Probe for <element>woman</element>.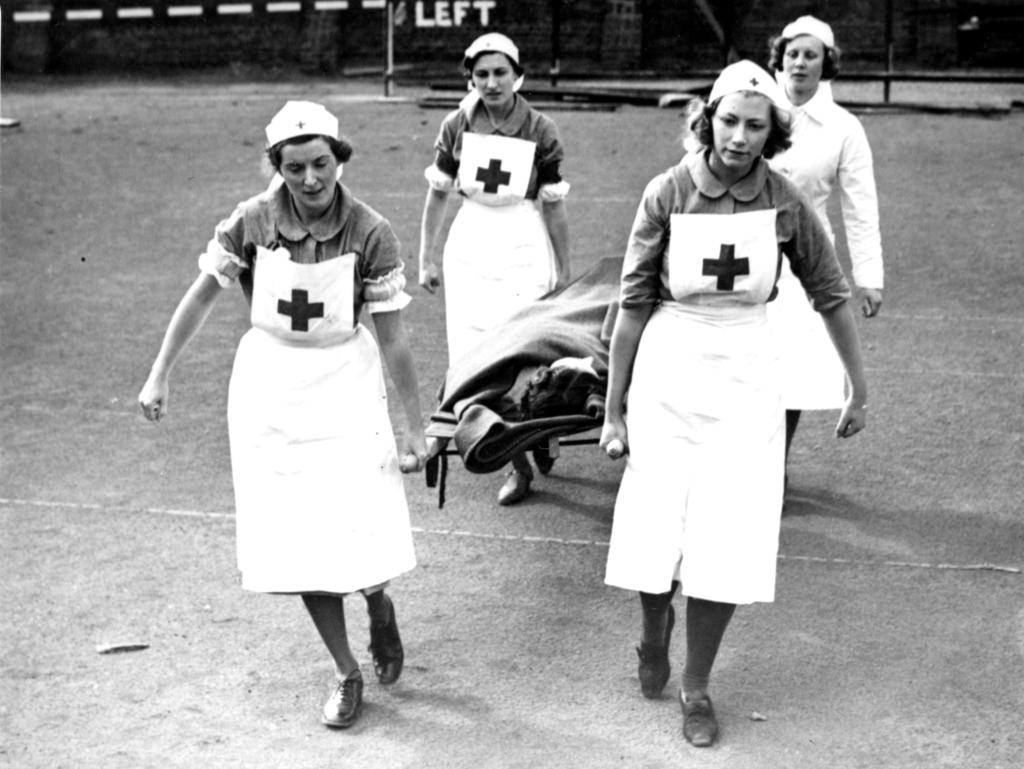
Probe result: <box>155,120,427,705</box>.
